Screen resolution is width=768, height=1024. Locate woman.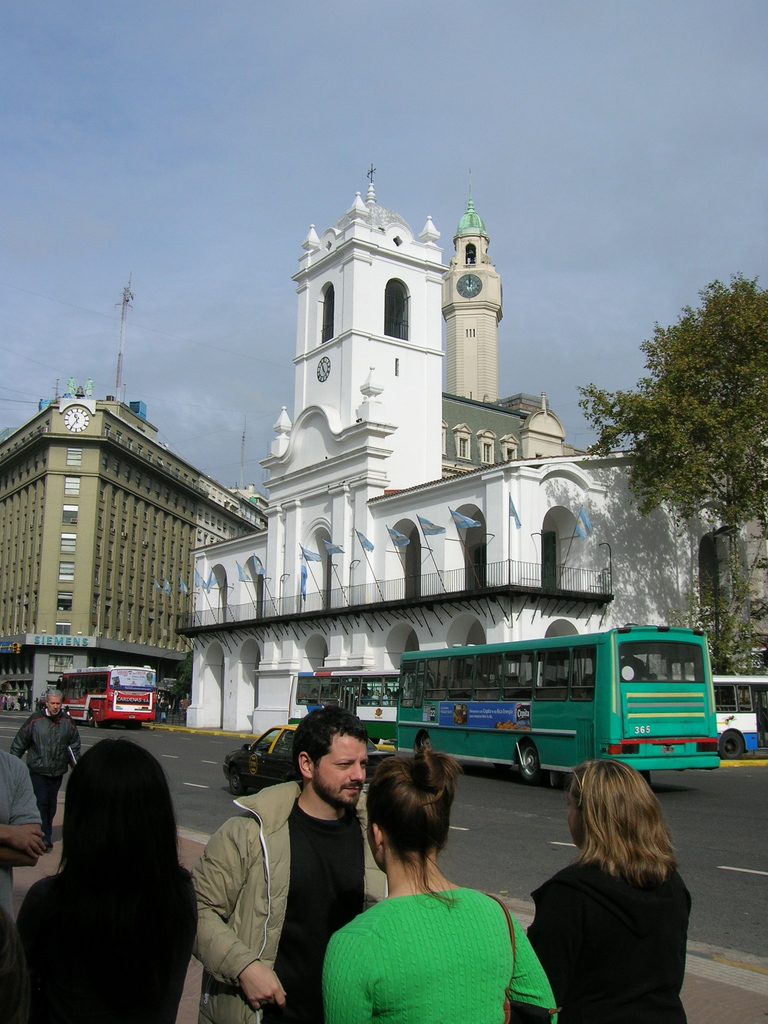
[left=12, top=734, right=212, bottom=1023].
